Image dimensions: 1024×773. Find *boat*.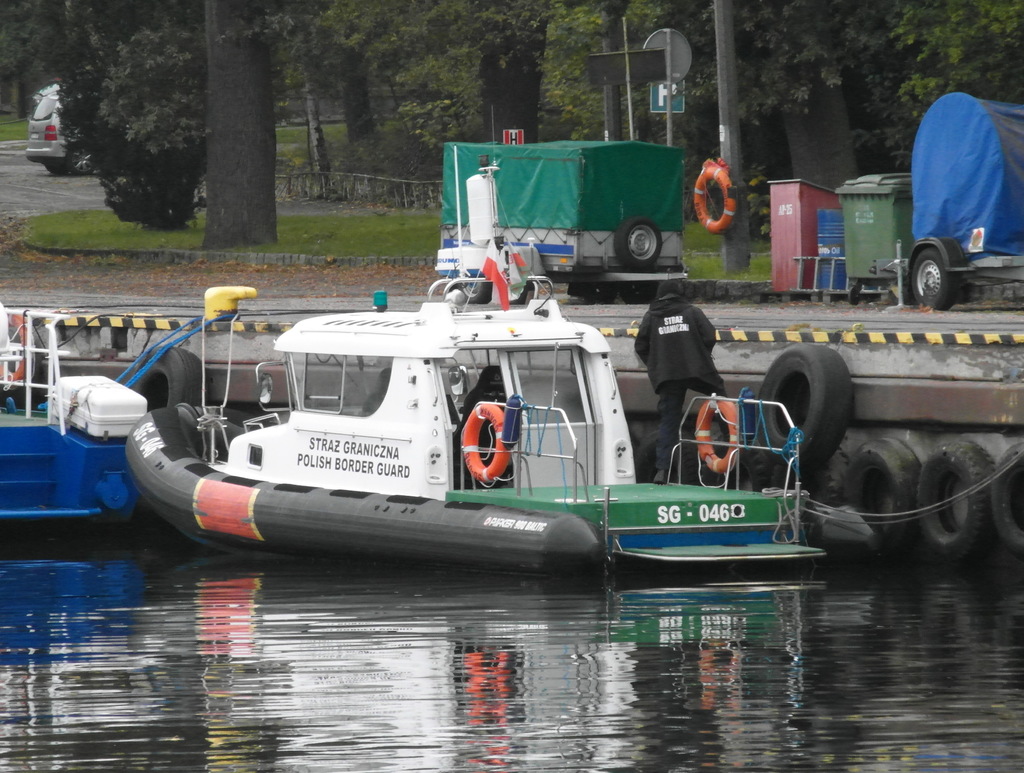
region(116, 194, 842, 589).
